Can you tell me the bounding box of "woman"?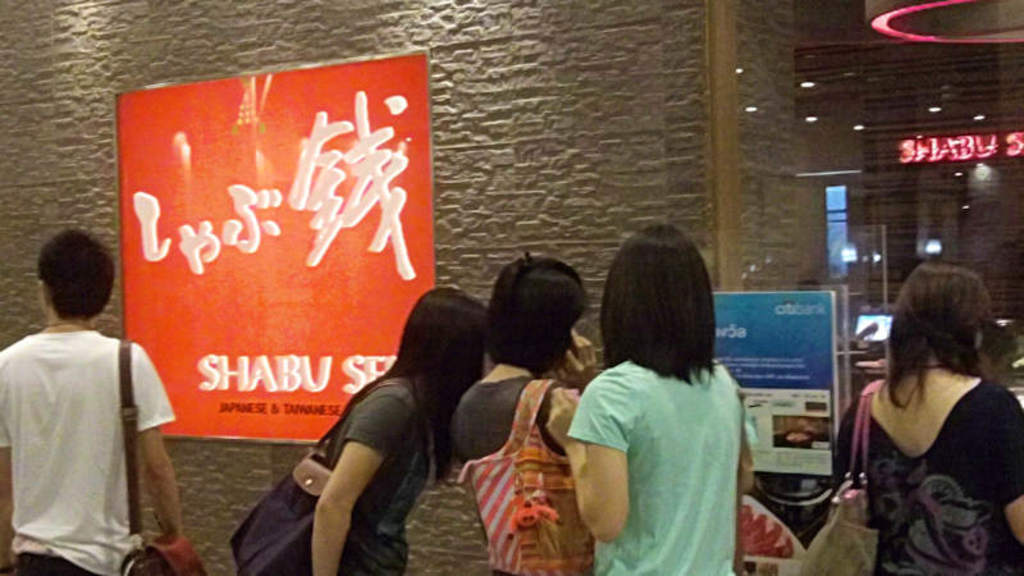
443 247 599 575.
